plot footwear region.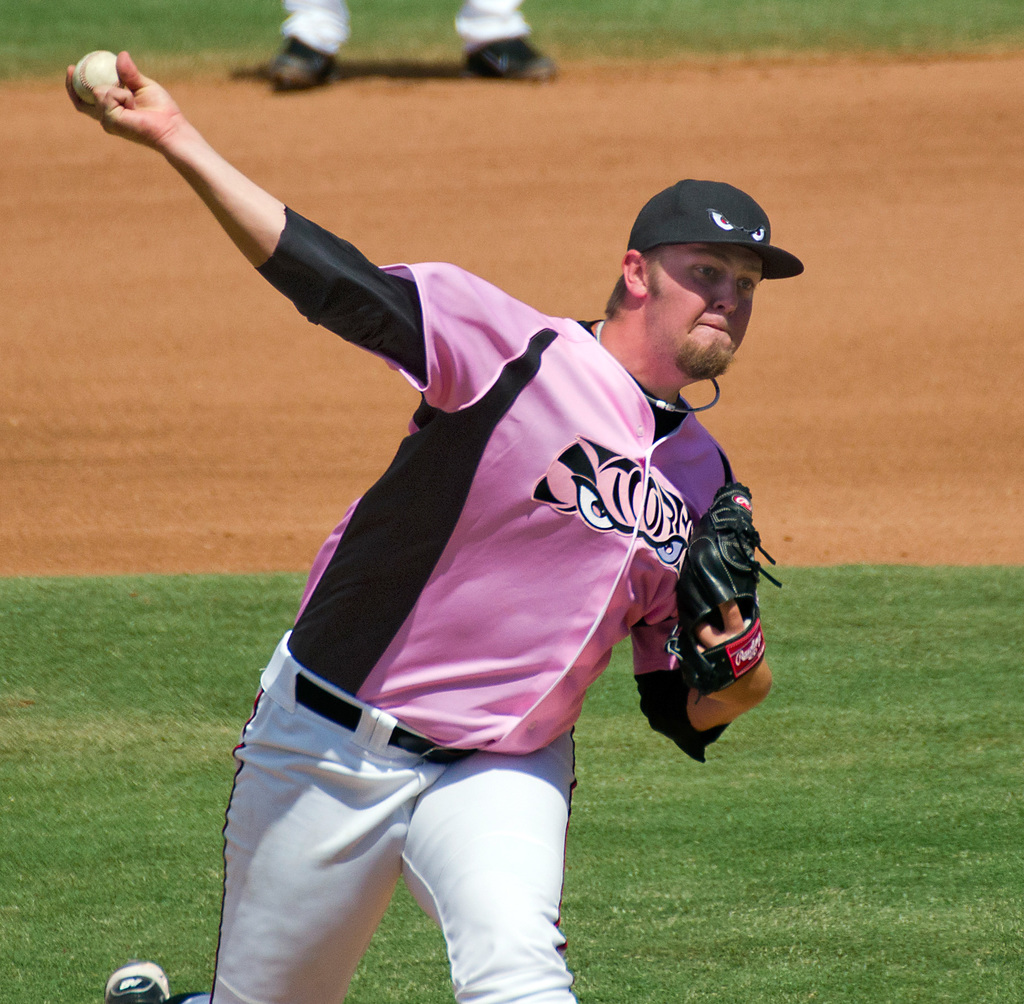
Plotted at [left=270, top=40, right=333, bottom=94].
